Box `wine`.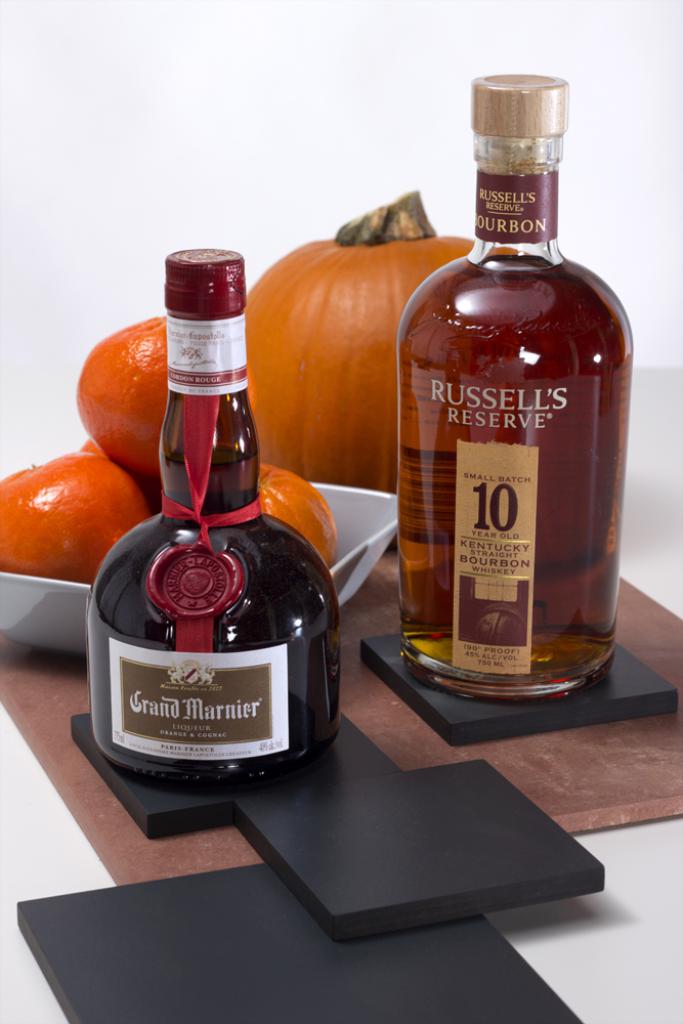
x1=78, y1=238, x2=353, y2=810.
